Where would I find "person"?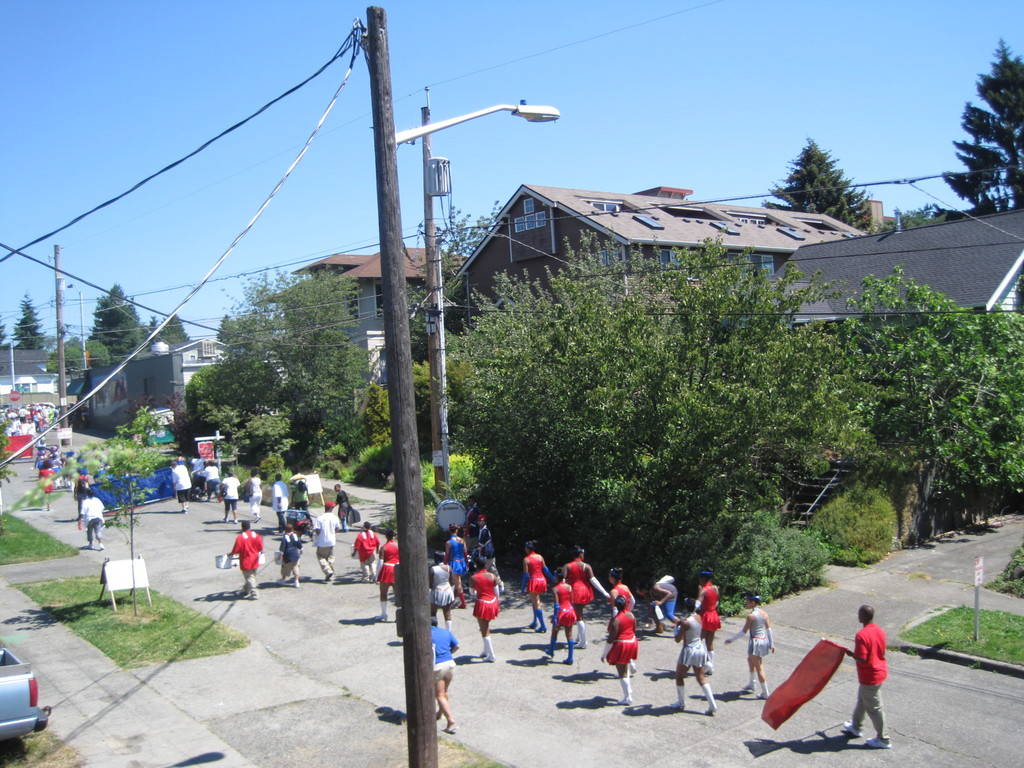
At region(479, 515, 505, 591).
